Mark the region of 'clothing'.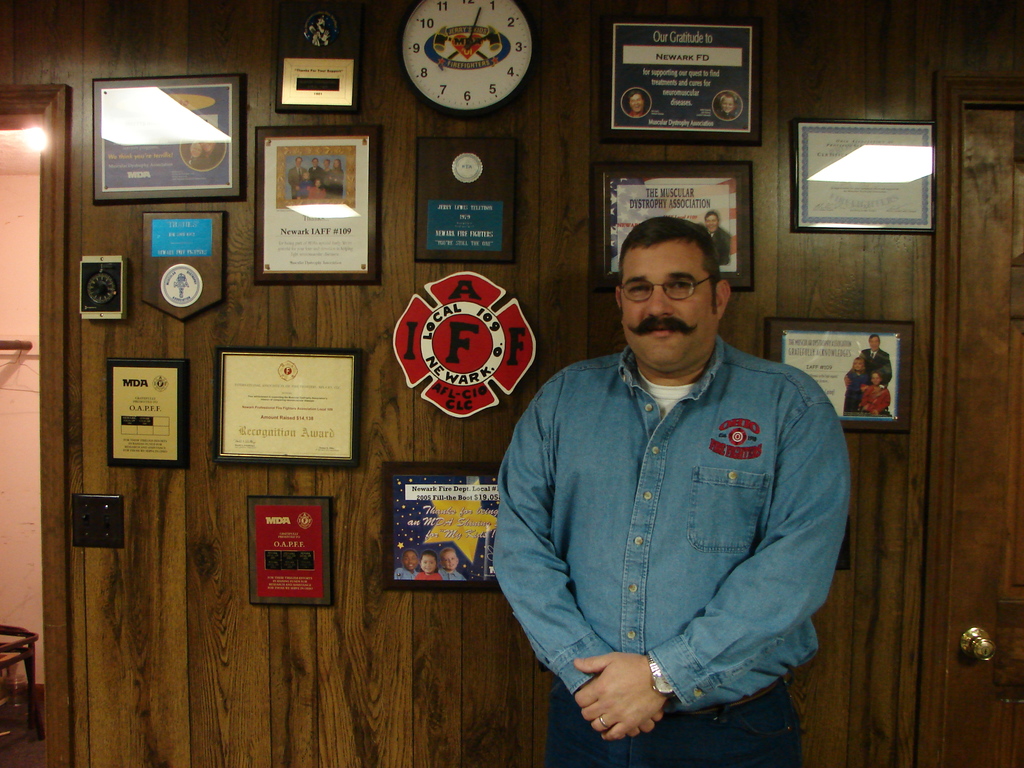
Region: {"left": 305, "top": 165, "right": 323, "bottom": 184}.
